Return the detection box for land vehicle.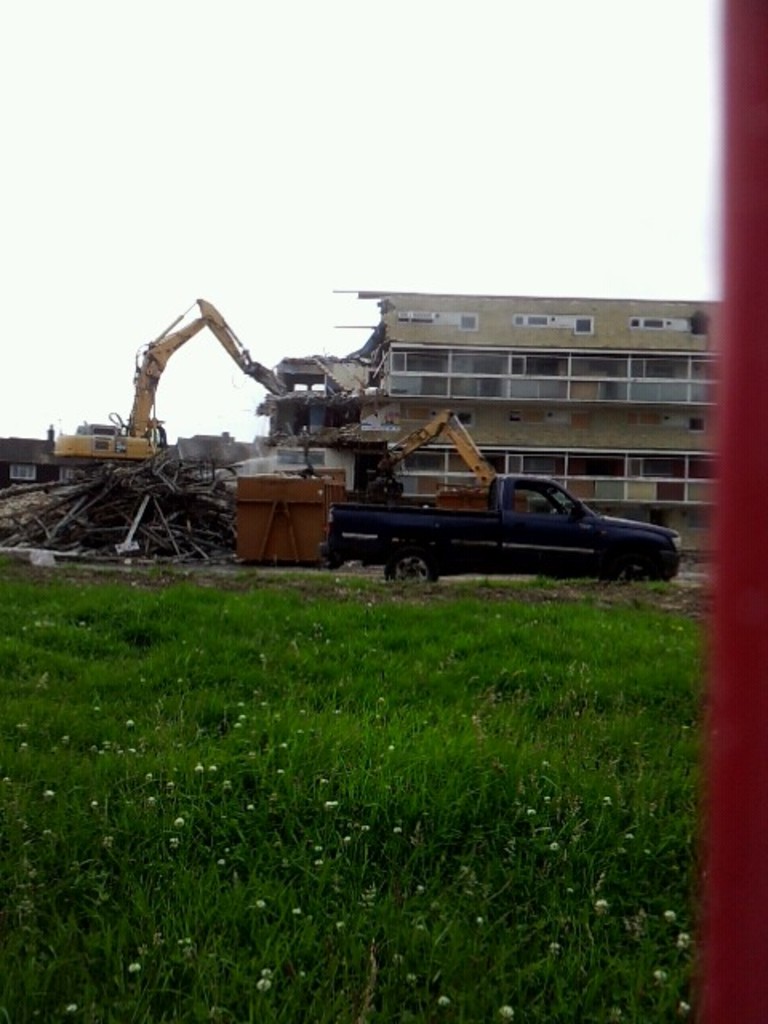
rect(50, 298, 270, 467).
